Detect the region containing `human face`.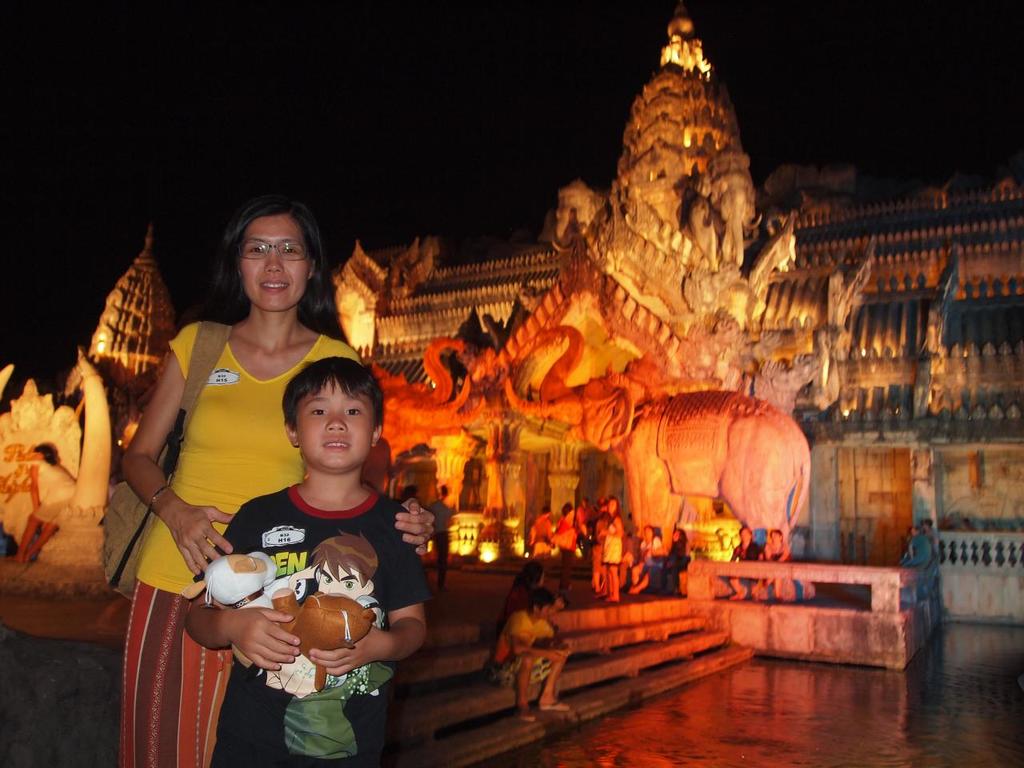
crop(298, 378, 374, 471).
